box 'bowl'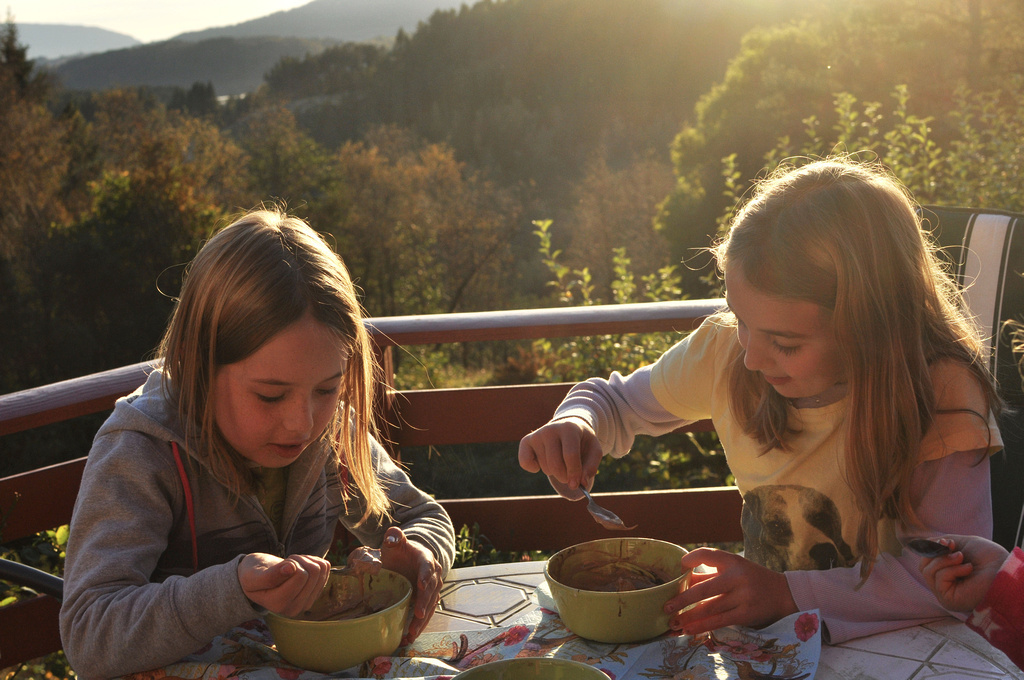
Rect(456, 659, 610, 679)
